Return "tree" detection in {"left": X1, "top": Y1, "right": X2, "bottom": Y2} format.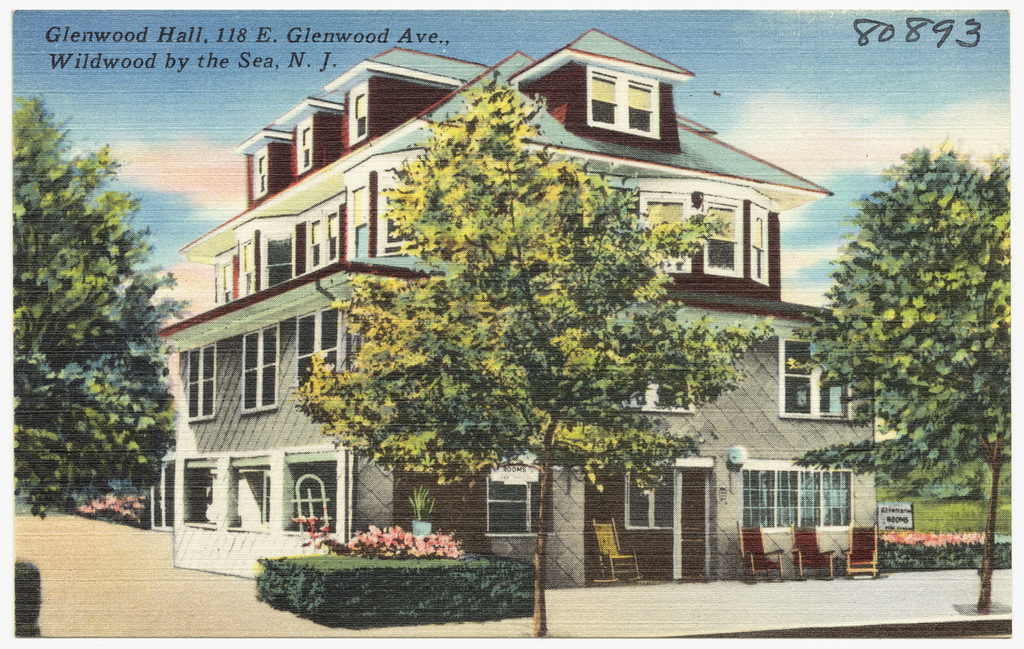
{"left": 804, "top": 123, "right": 1023, "bottom": 643}.
